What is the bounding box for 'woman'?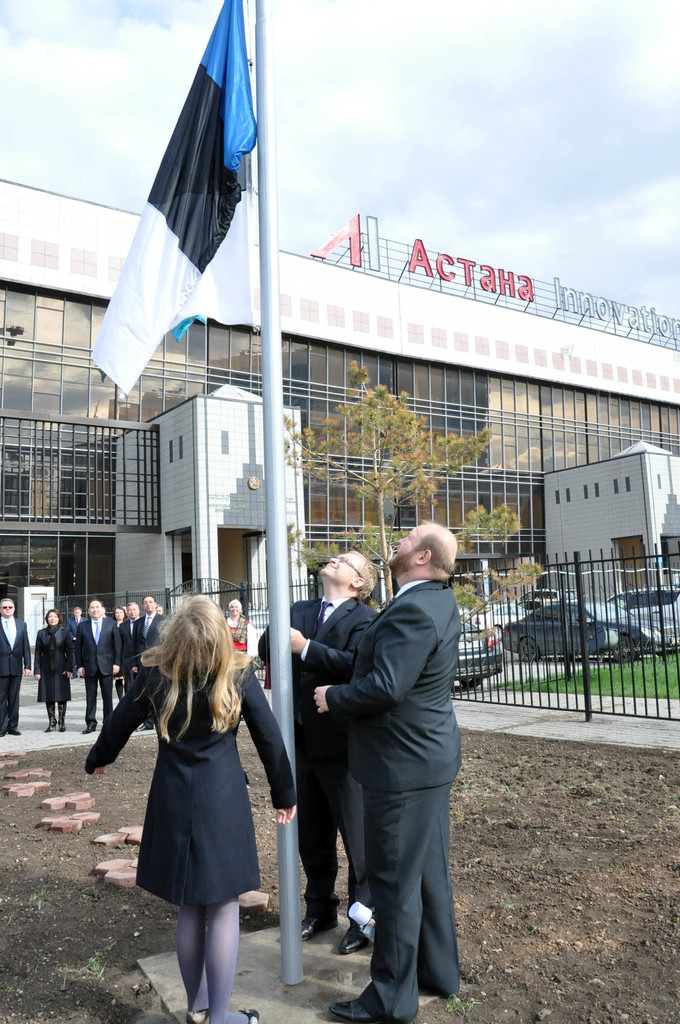
(x1=104, y1=616, x2=281, y2=995).
